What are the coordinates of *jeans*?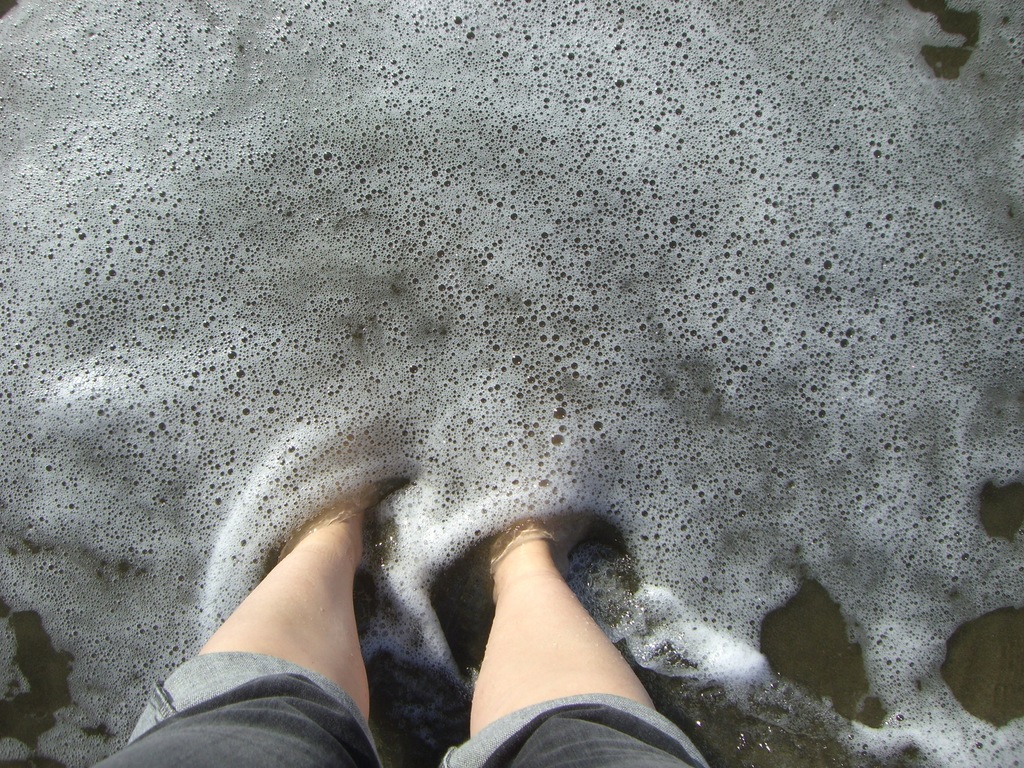
pyautogui.locateOnScreen(88, 652, 710, 767).
